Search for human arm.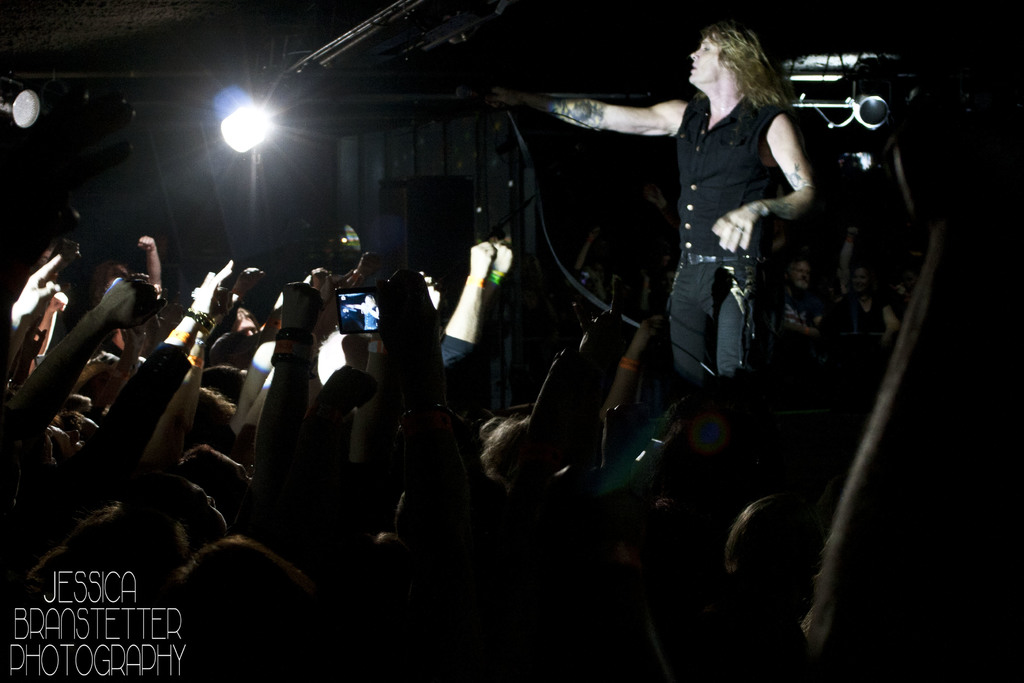
Found at detection(526, 346, 570, 425).
